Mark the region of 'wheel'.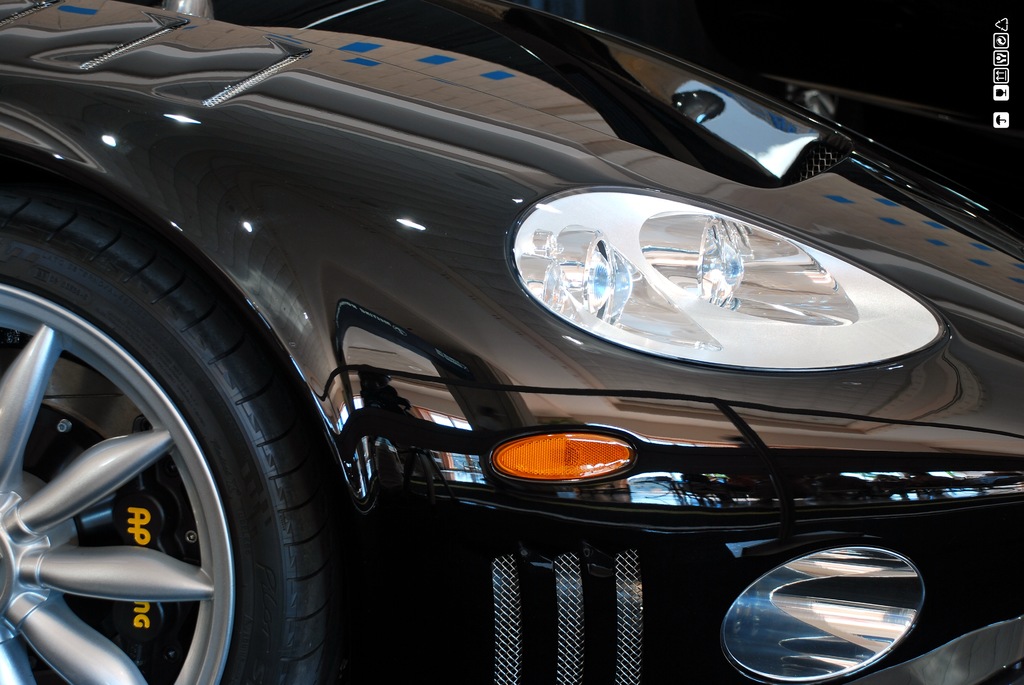
Region: bbox=(15, 192, 314, 684).
